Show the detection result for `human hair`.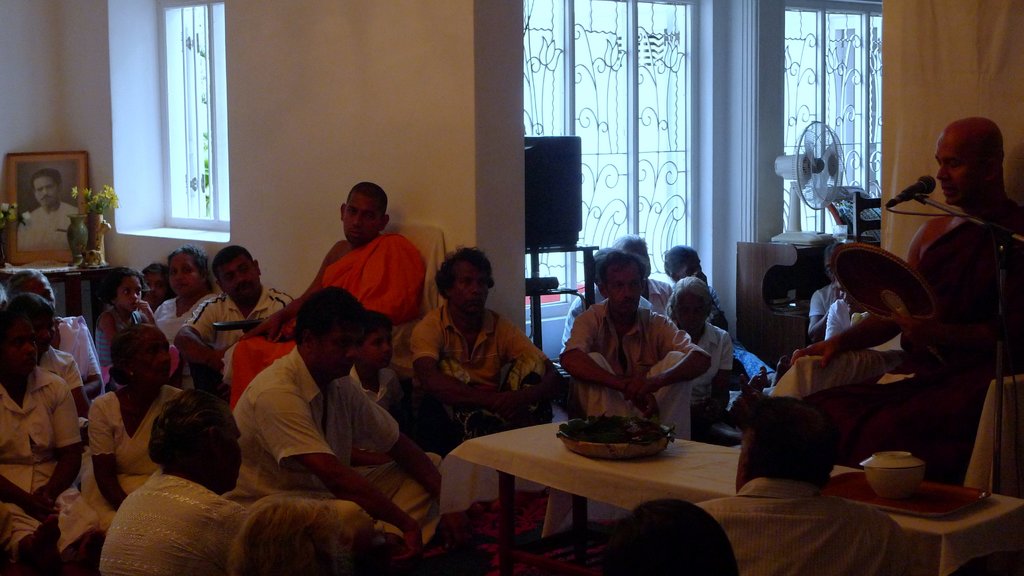
left=3, top=268, right=39, bottom=300.
